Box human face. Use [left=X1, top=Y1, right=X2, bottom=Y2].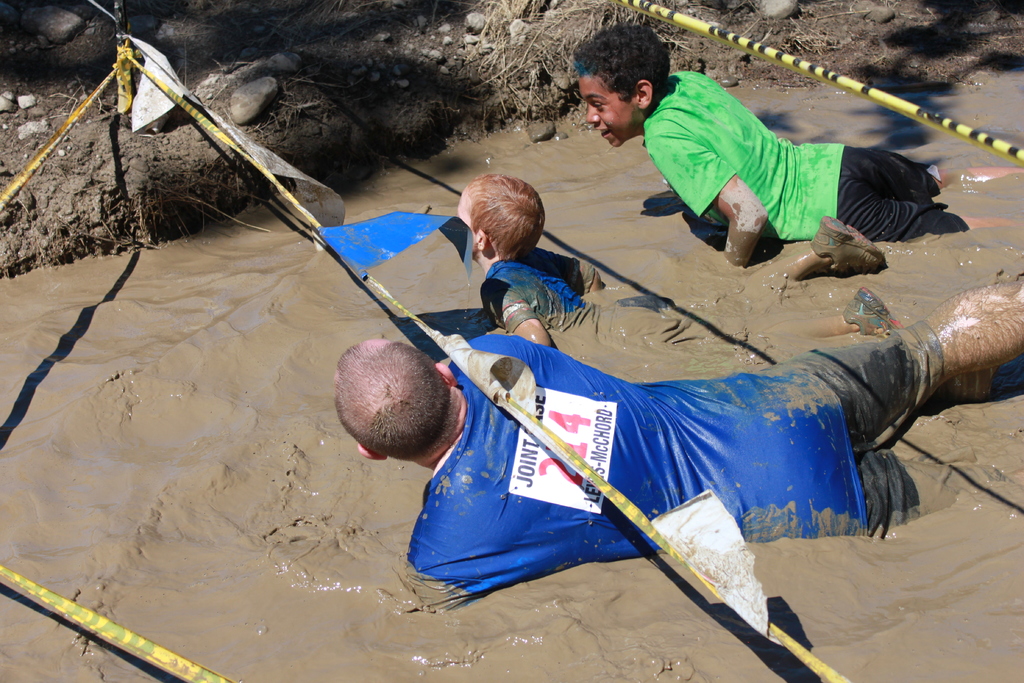
[left=583, top=72, right=637, bottom=150].
